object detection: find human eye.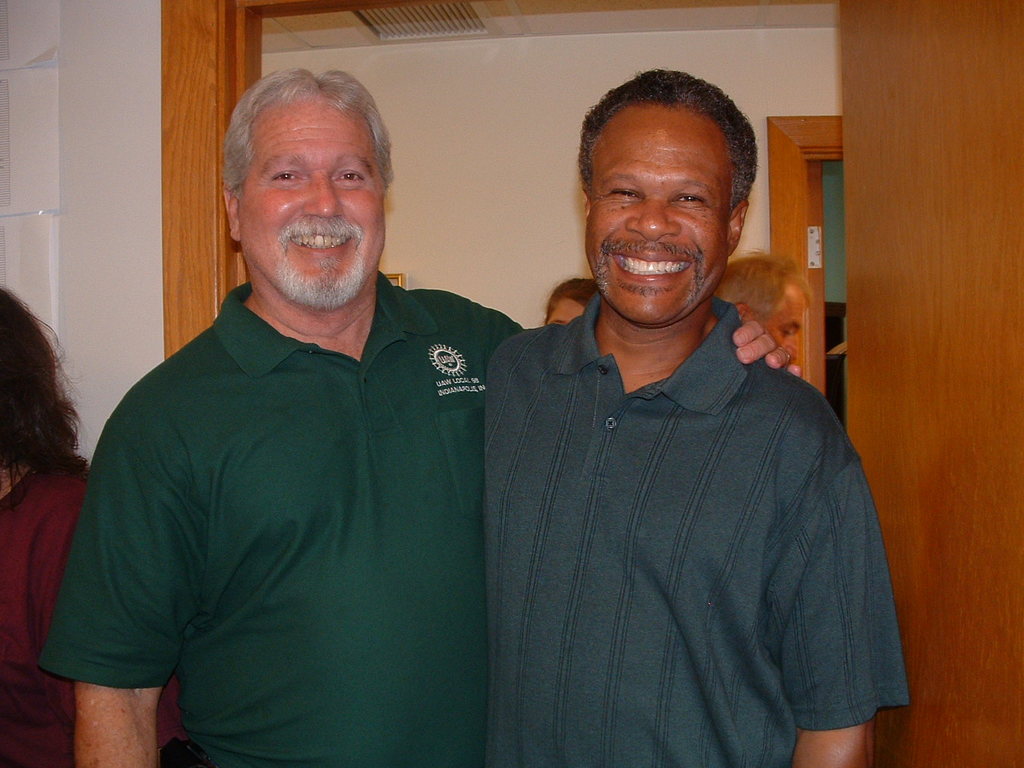
bbox=[669, 188, 704, 208].
